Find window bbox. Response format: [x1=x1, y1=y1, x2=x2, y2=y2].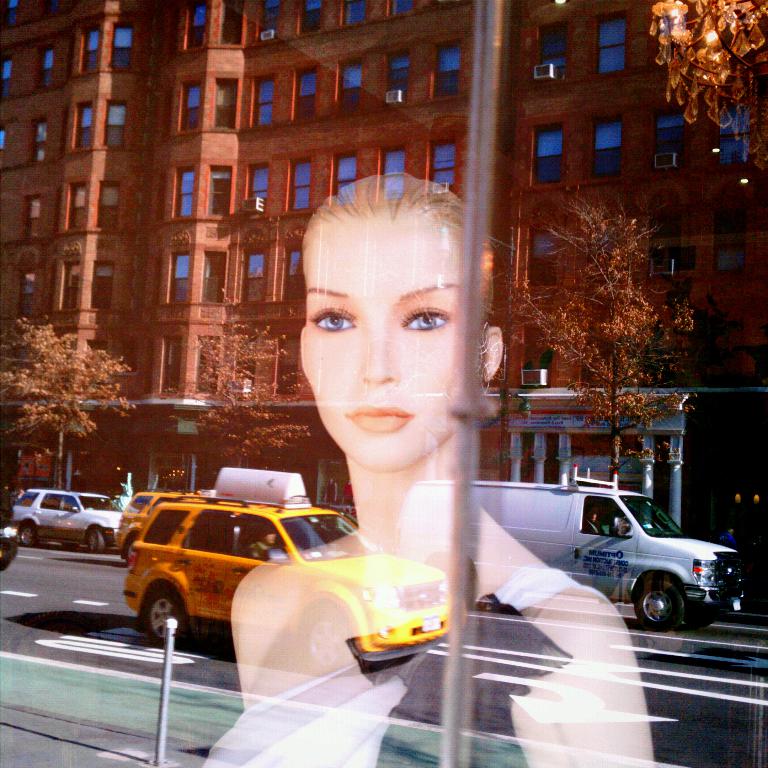
[x1=24, y1=194, x2=48, y2=239].
